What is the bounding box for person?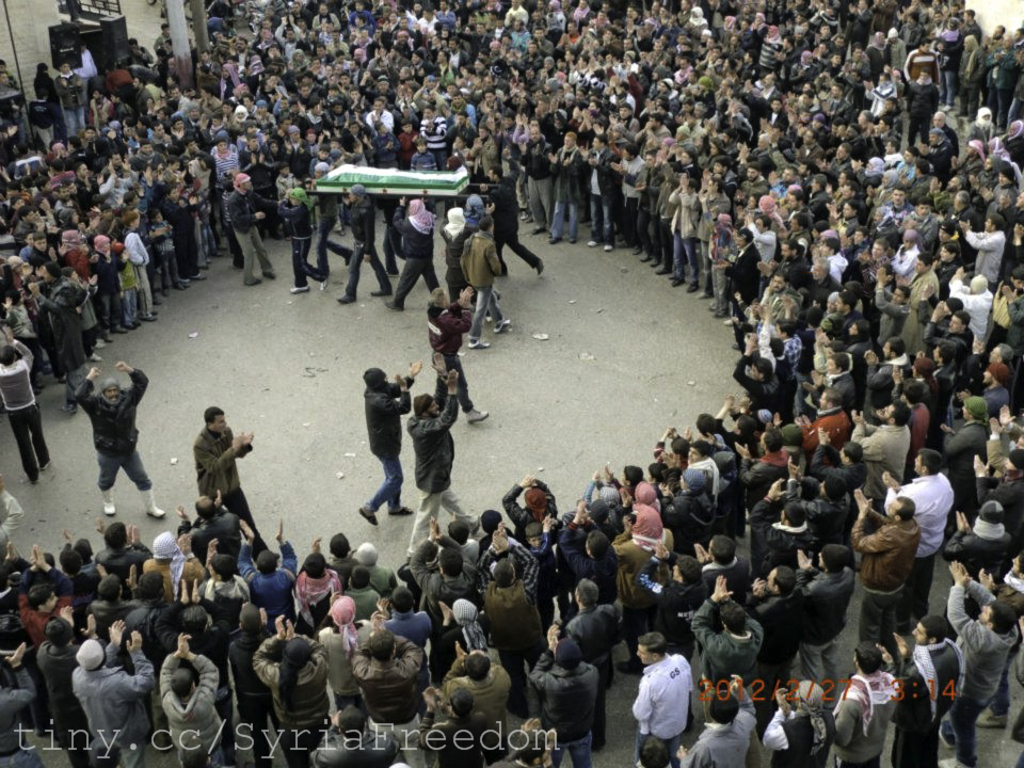
BBox(425, 278, 493, 426).
